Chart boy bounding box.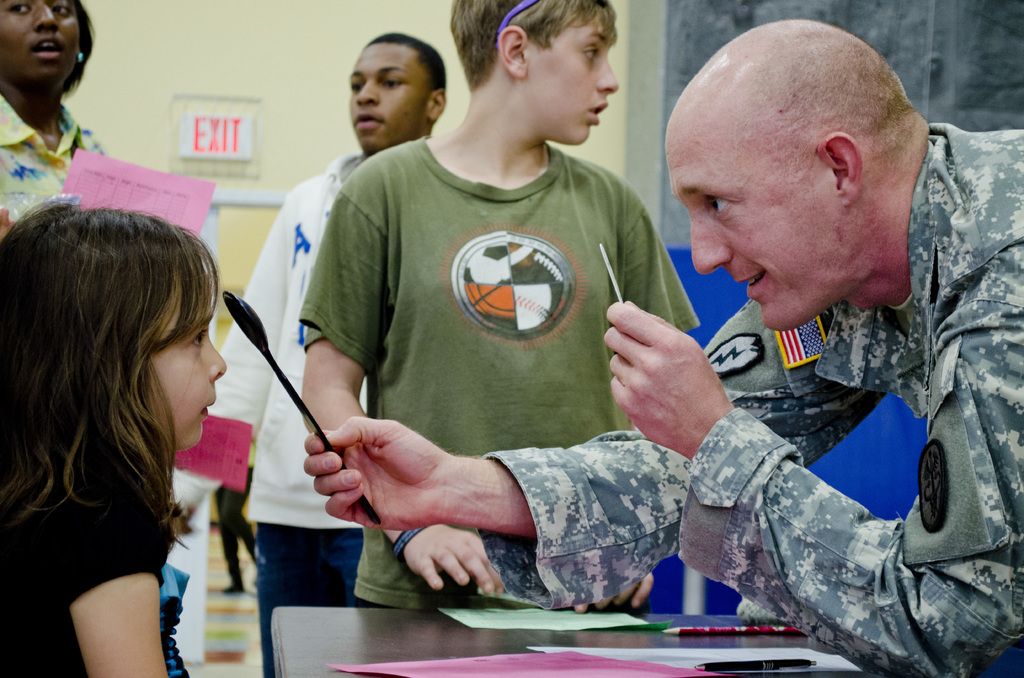
Charted: x1=304, y1=0, x2=701, y2=606.
